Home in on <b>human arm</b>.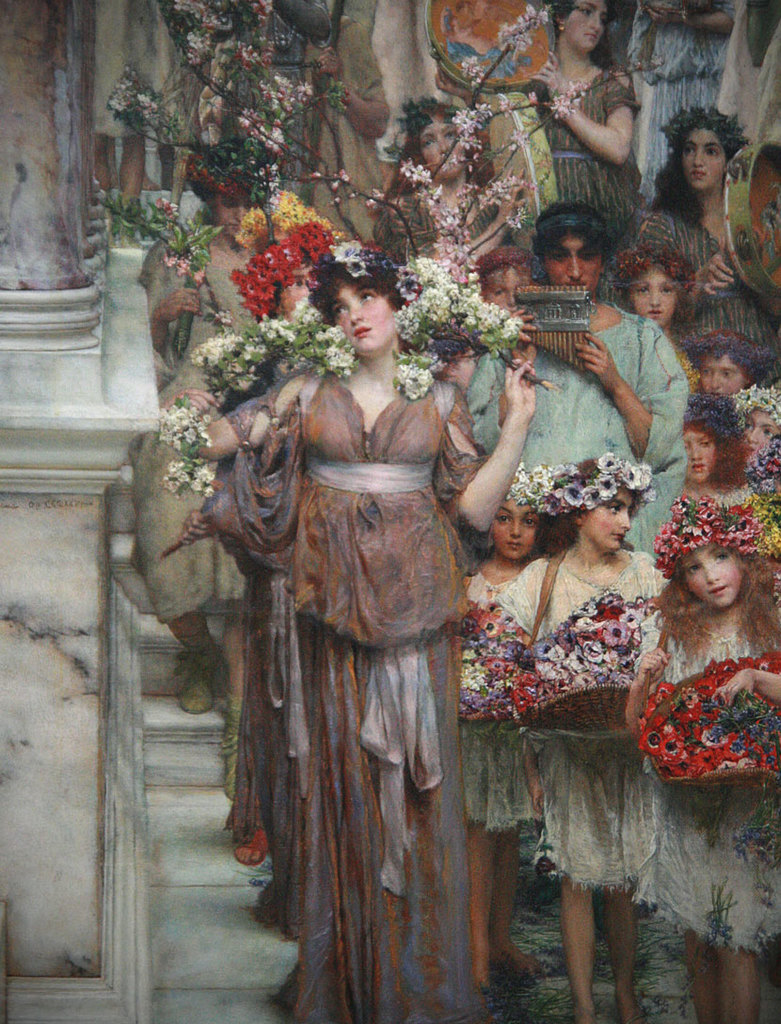
Homed in at [140, 278, 303, 467].
